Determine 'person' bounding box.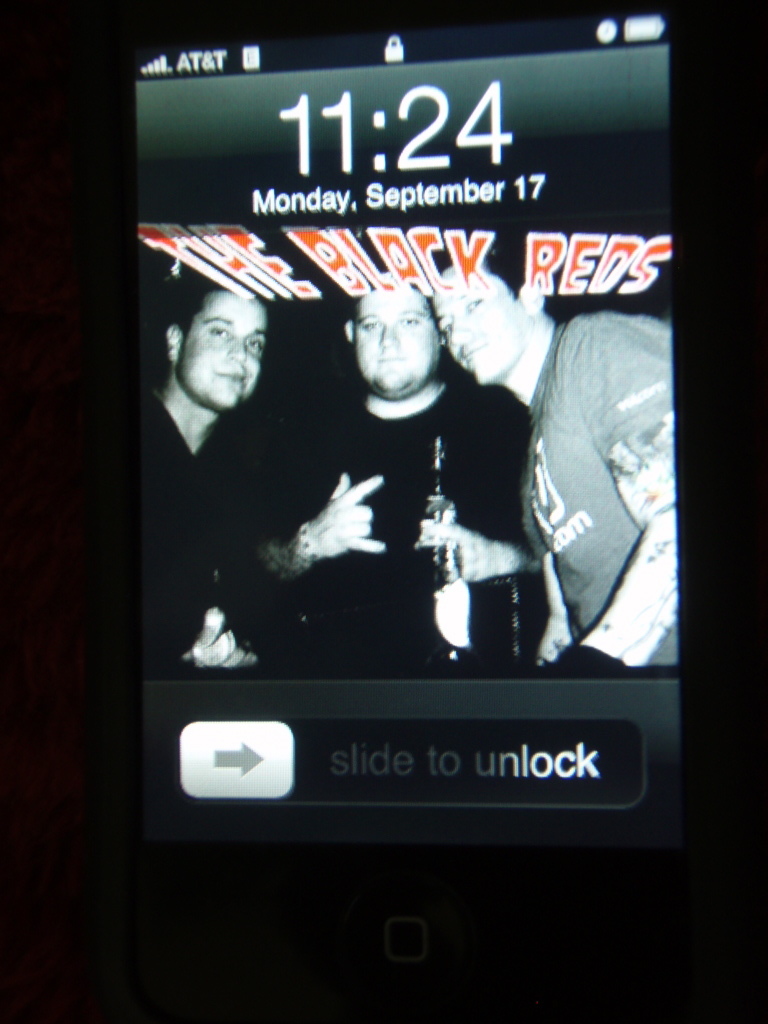
Determined: Rect(429, 251, 684, 681).
